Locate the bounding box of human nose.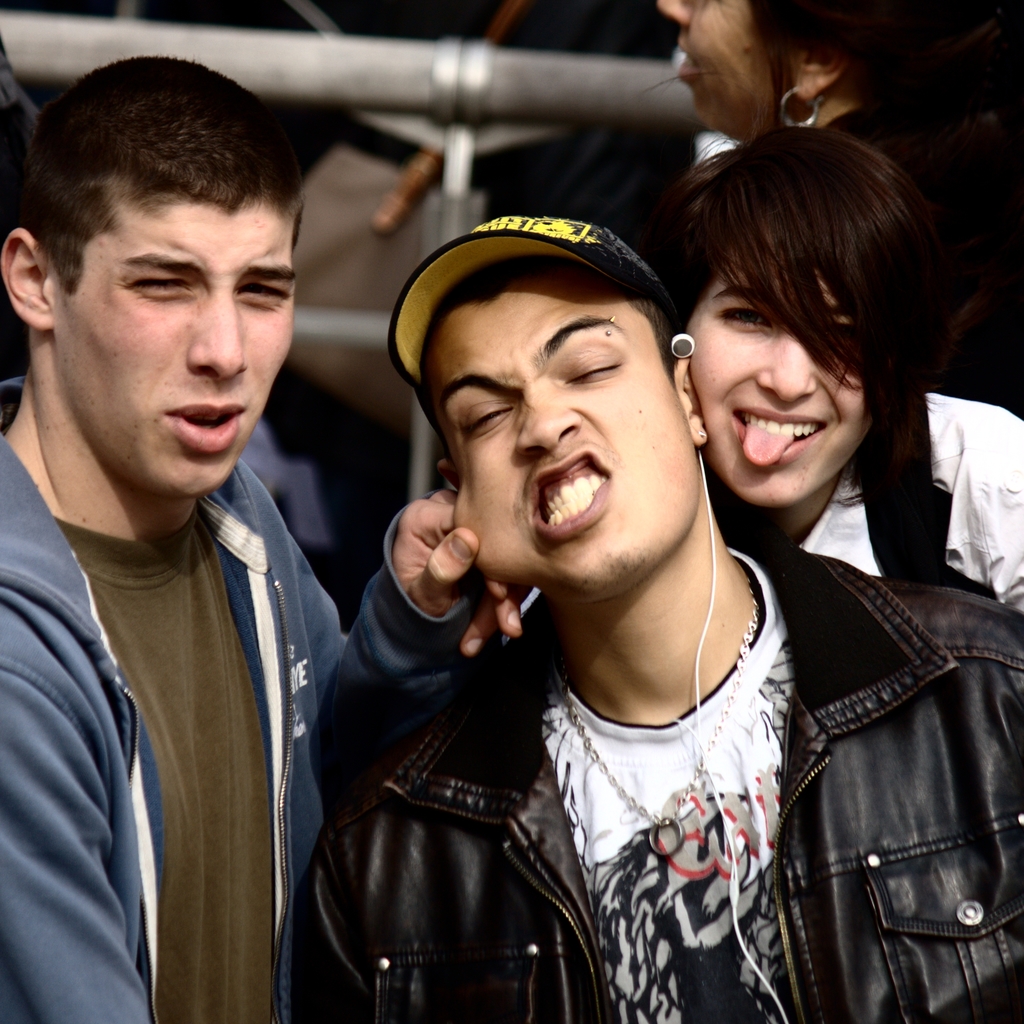
Bounding box: (left=516, top=378, right=586, bottom=459).
